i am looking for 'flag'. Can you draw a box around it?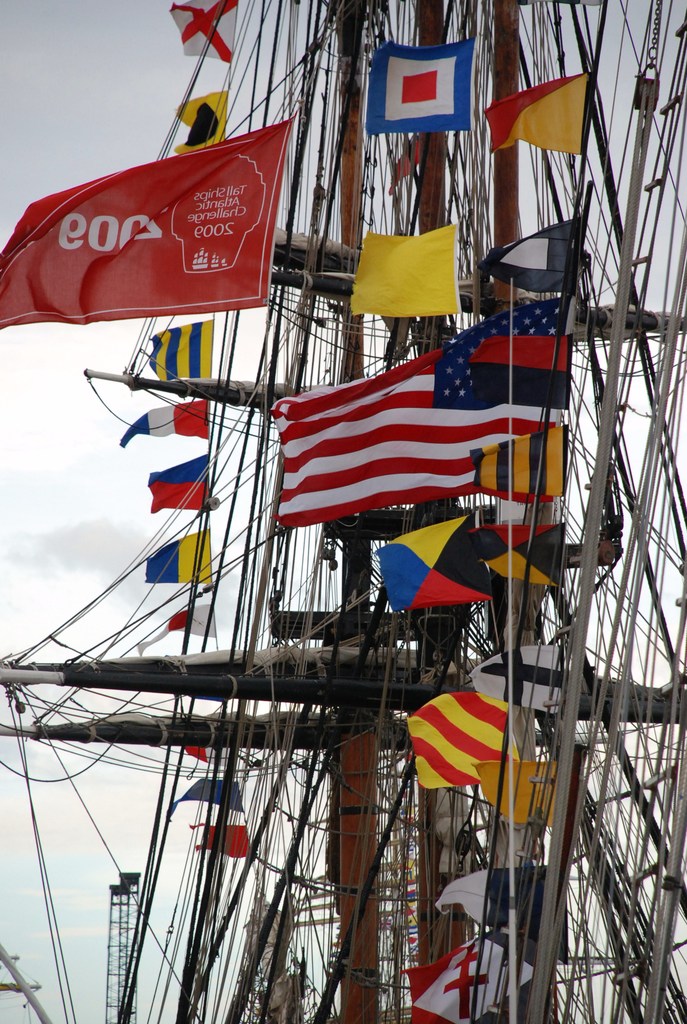
Sure, the bounding box is (x1=470, y1=215, x2=585, y2=301).
